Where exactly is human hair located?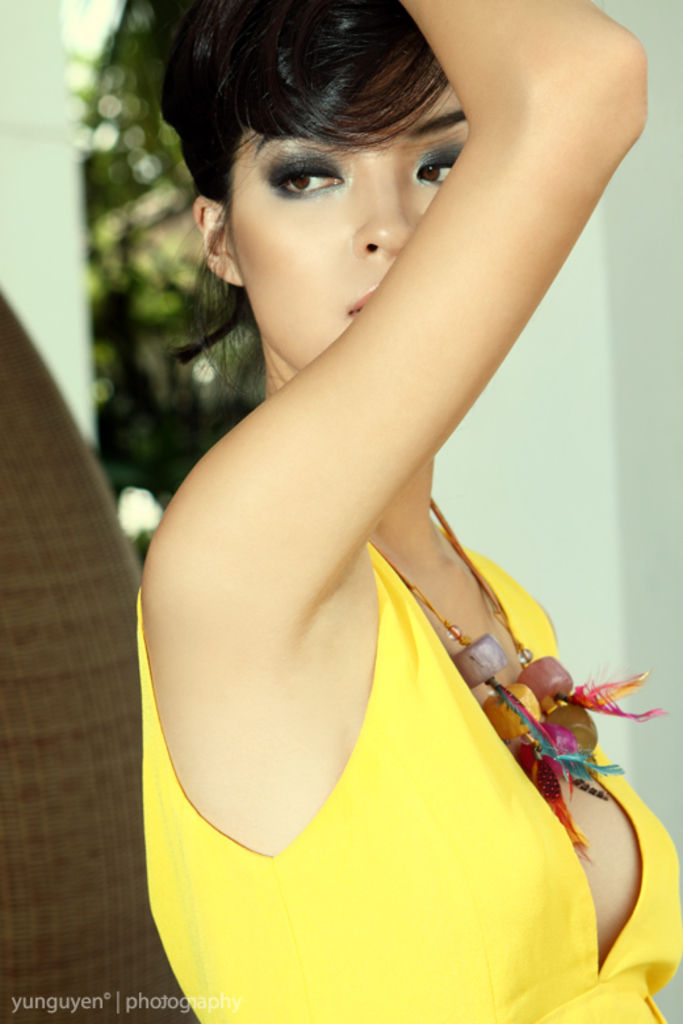
Its bounding box is box(155, 0, 449, 210).
